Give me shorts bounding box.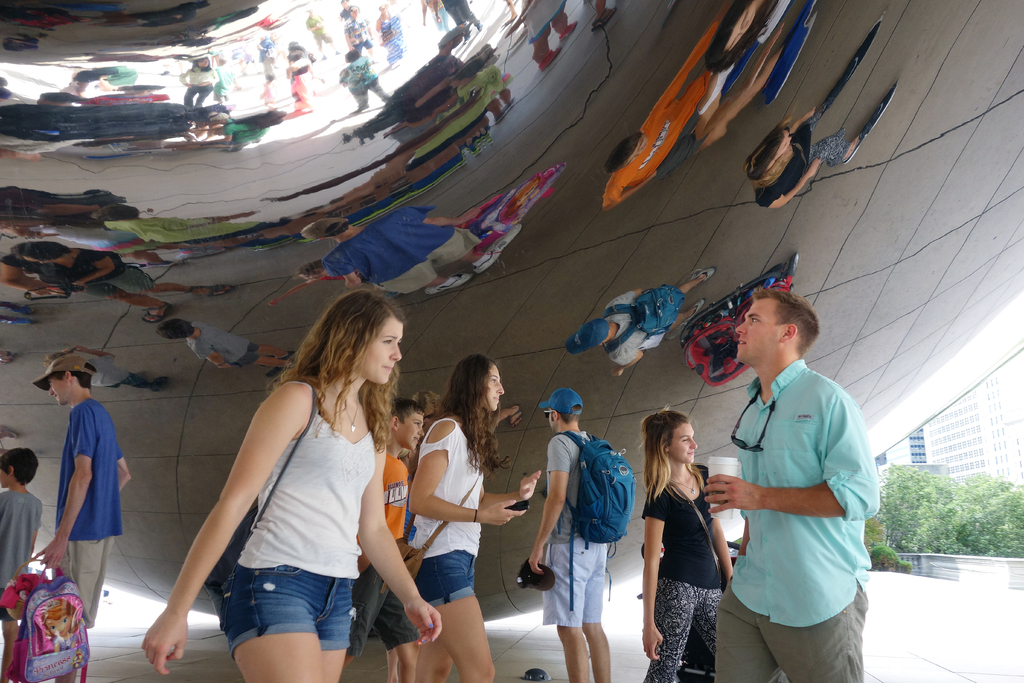
[538, 536, 610, 629].
